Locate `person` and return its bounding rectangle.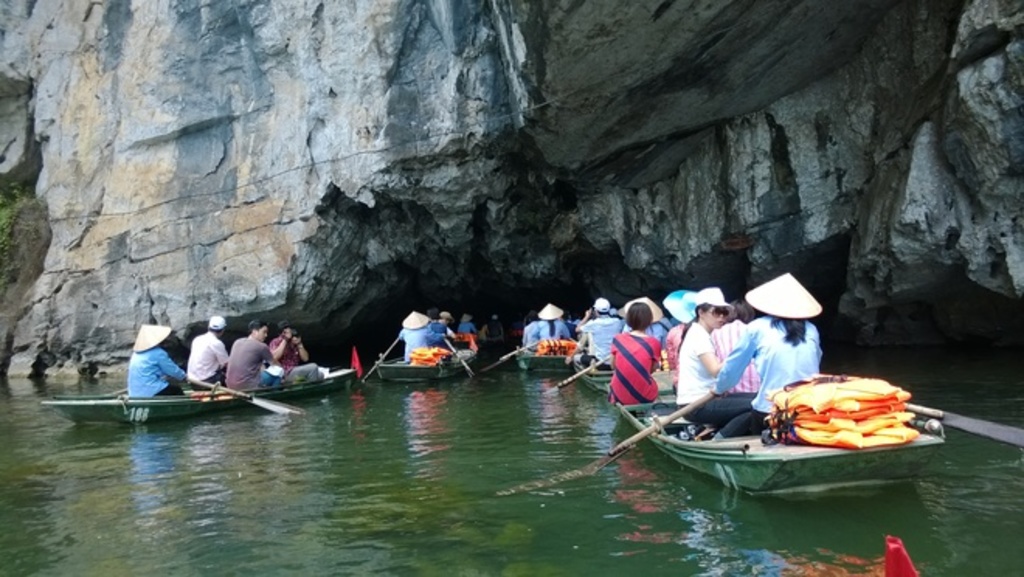
686 270 825 436.
